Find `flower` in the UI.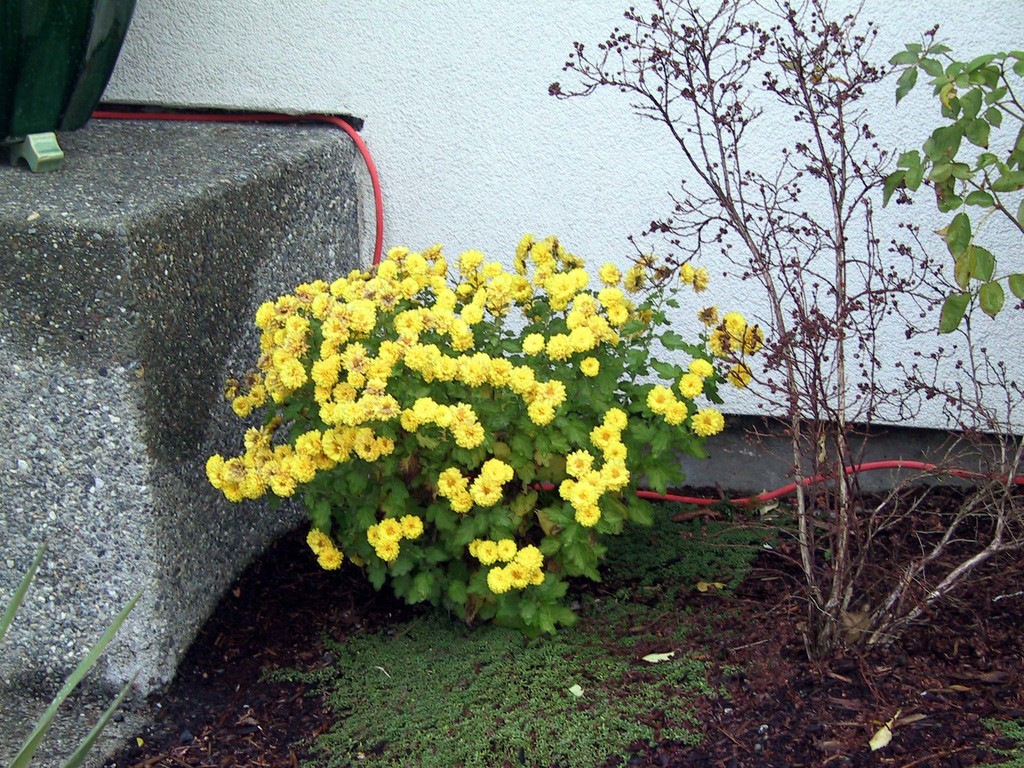
UI element at <bbox>476, 541, 494, 565</bbox>.
